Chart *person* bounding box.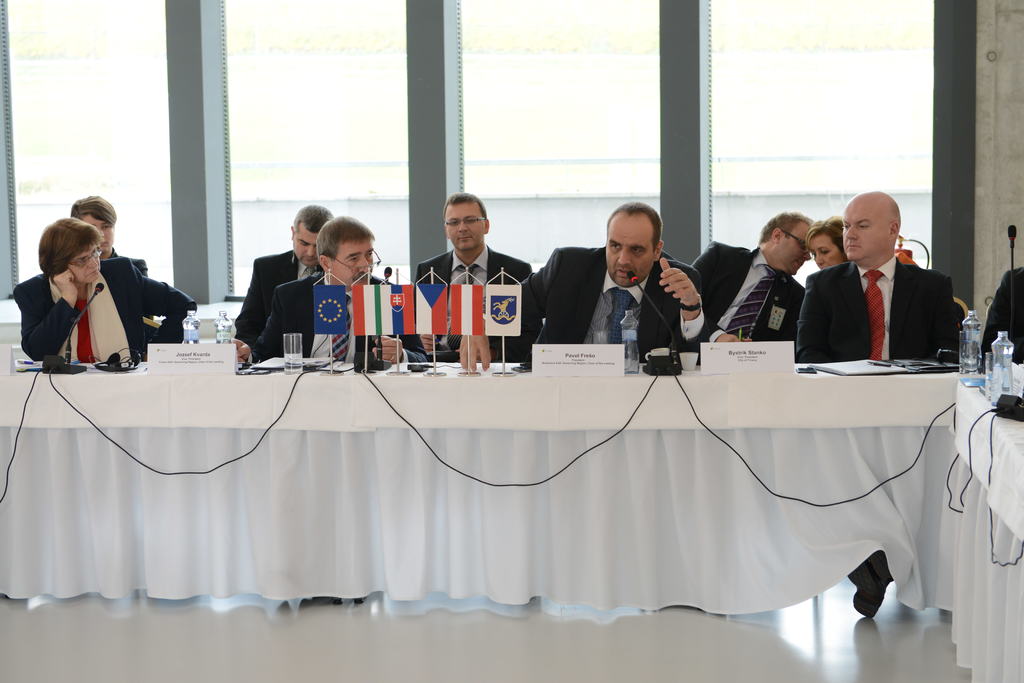
Charted: l=696, t=213, r=807, b=343.
